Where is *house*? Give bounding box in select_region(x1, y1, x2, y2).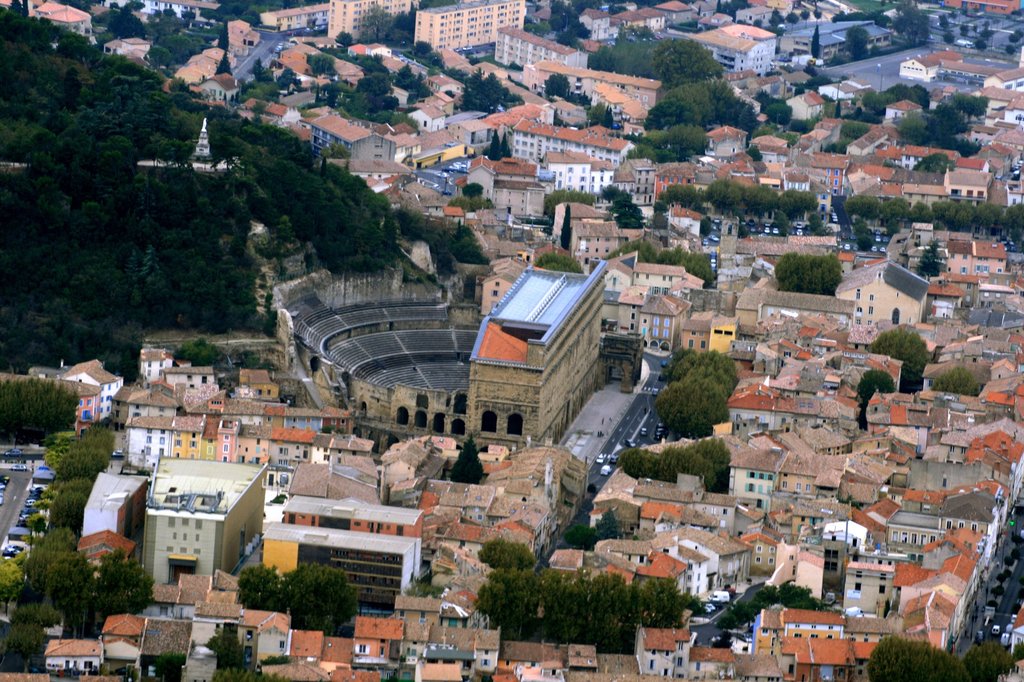
select_region(855, 623, 896, 681).
